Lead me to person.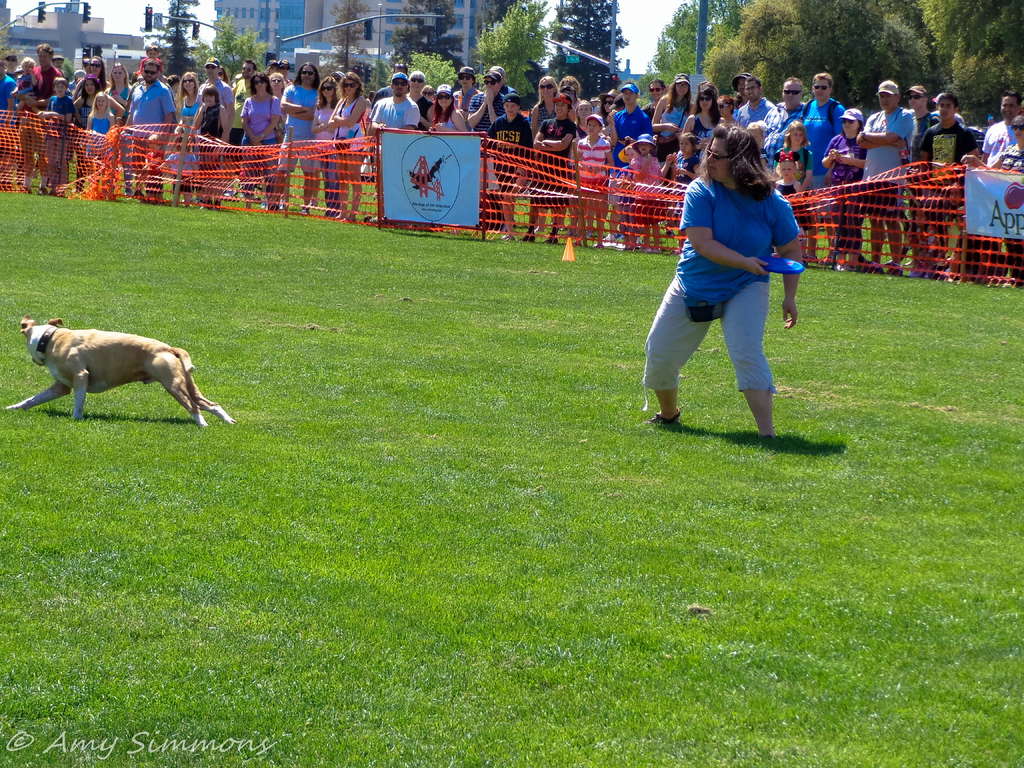
Lead to [196, 61, 234, 161].
